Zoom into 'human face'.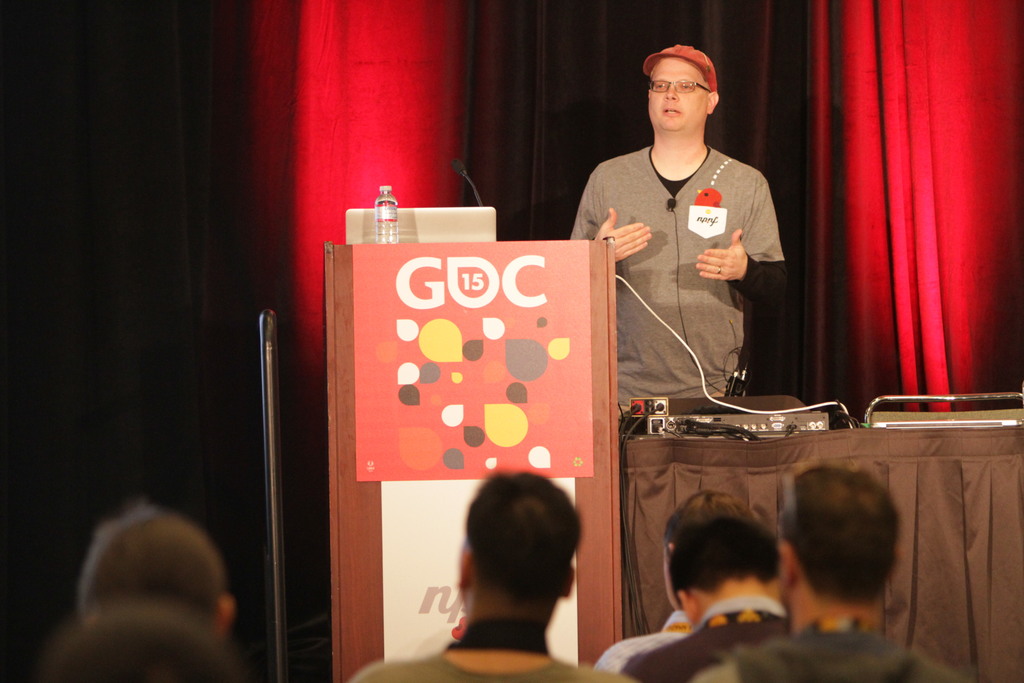
Zoom target: bbox=(649, 58, 707, 132).
